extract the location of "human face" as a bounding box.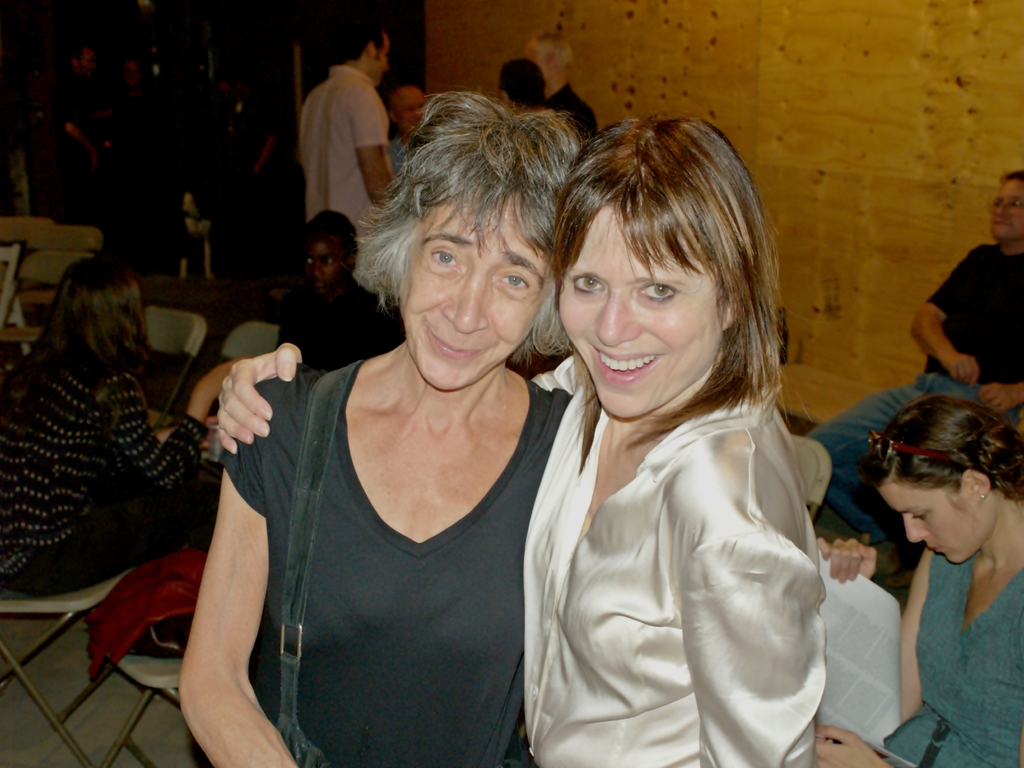
l=881, t=488, r=977, b=562.
